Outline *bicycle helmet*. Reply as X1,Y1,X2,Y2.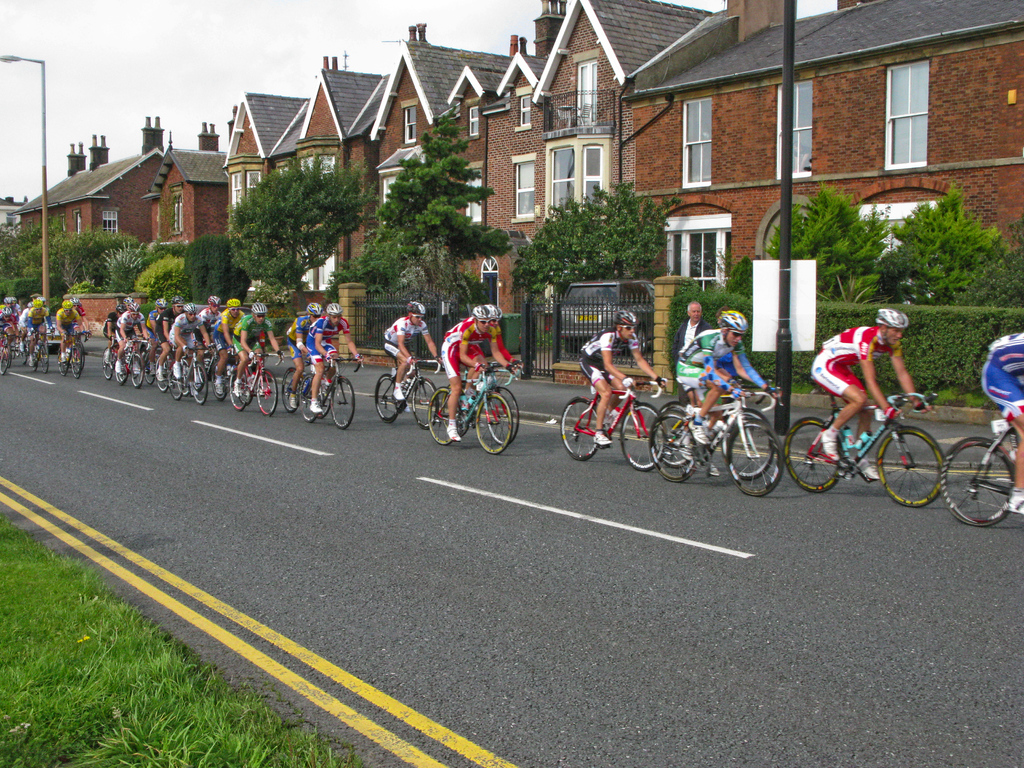
251,301,264,317.
